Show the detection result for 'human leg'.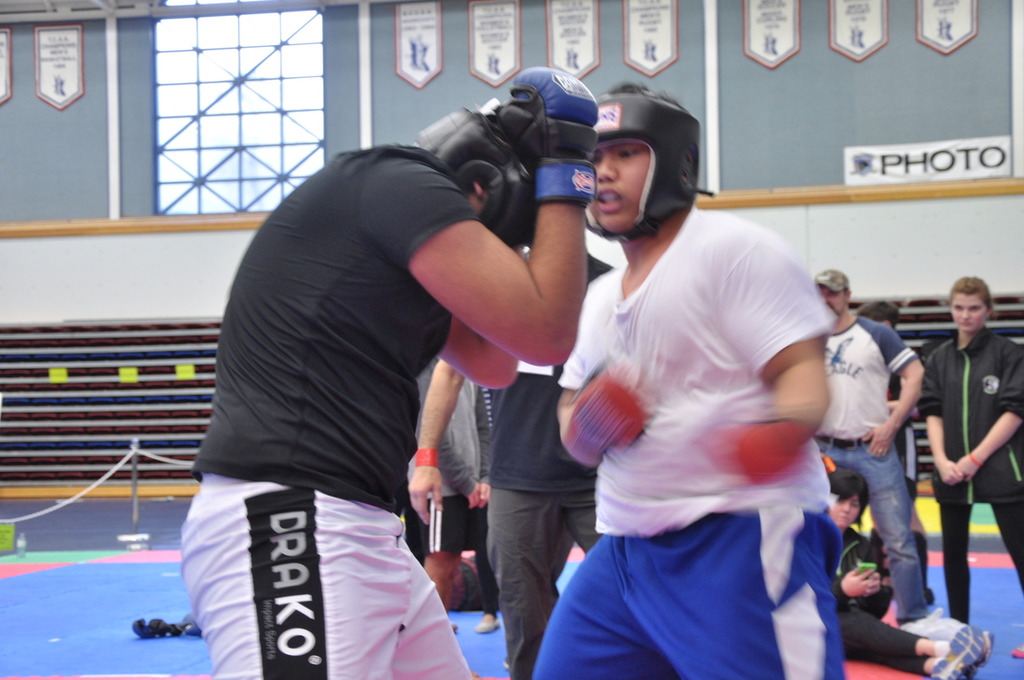
569, 498, 609, 552.
